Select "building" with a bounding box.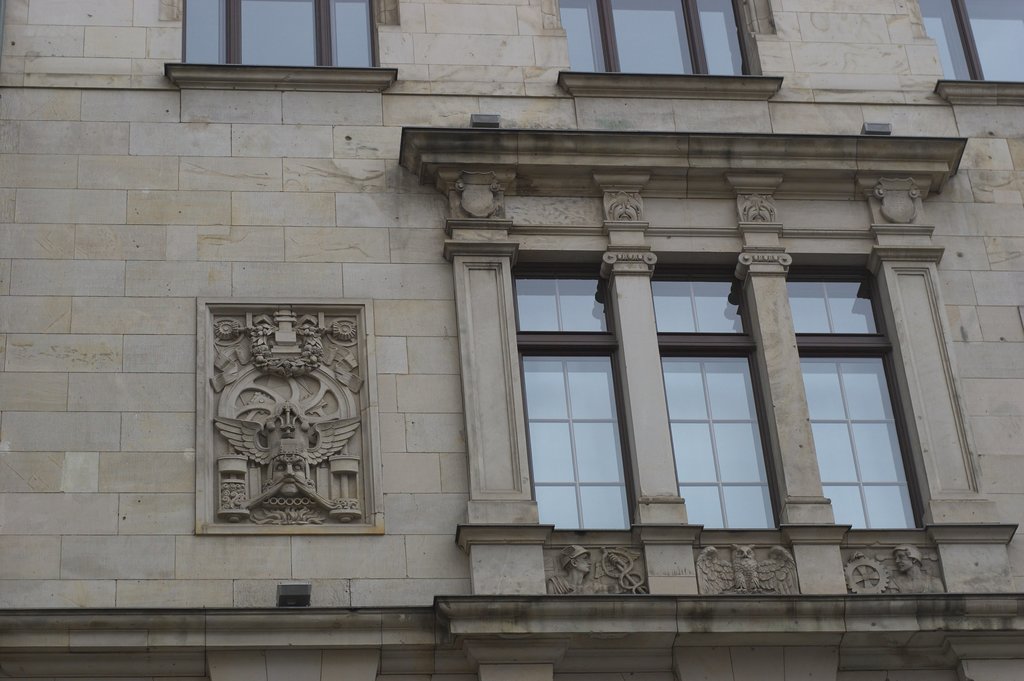
box=[2, 0, 1023, 678].
